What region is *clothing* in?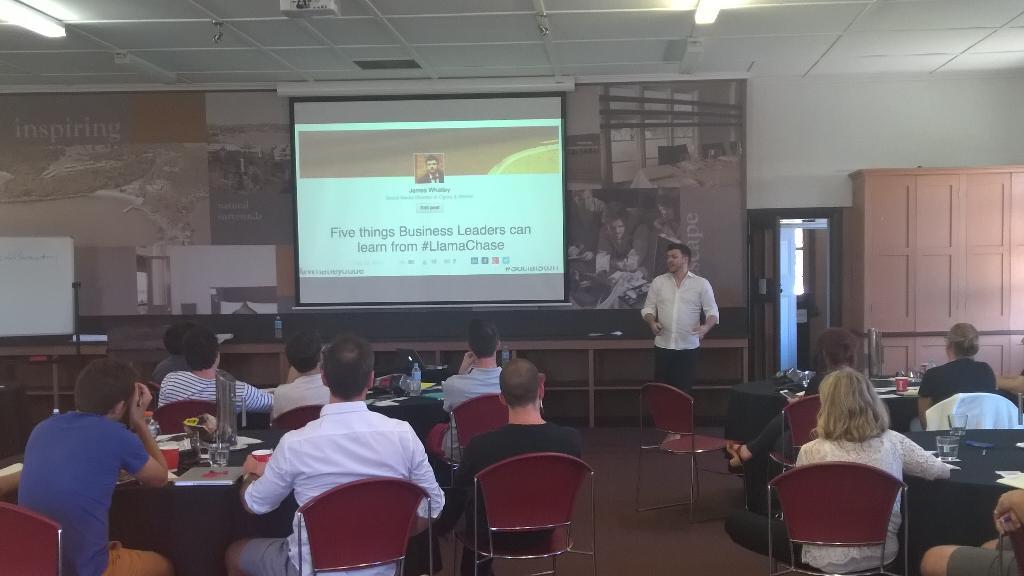
locate(443, 368, 505, 462).
